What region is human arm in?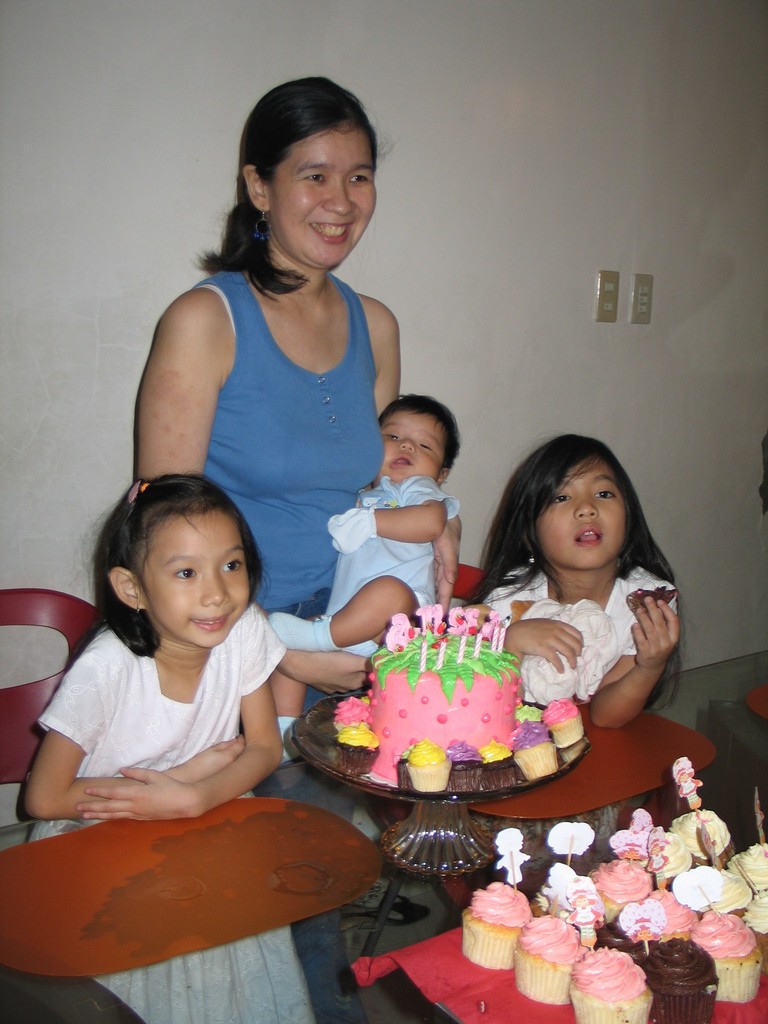
rect(16, 644, 254, 824).
